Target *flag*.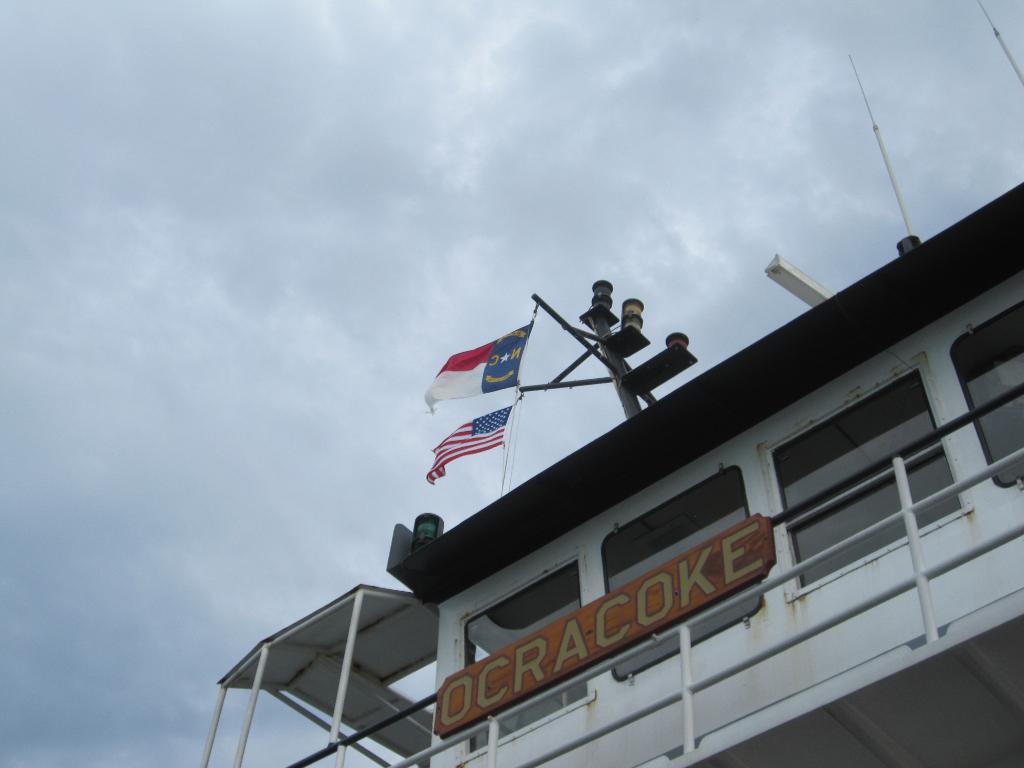
Target region: {"left": 428, "top": 405, "right": 517, "bottom": 487}.
